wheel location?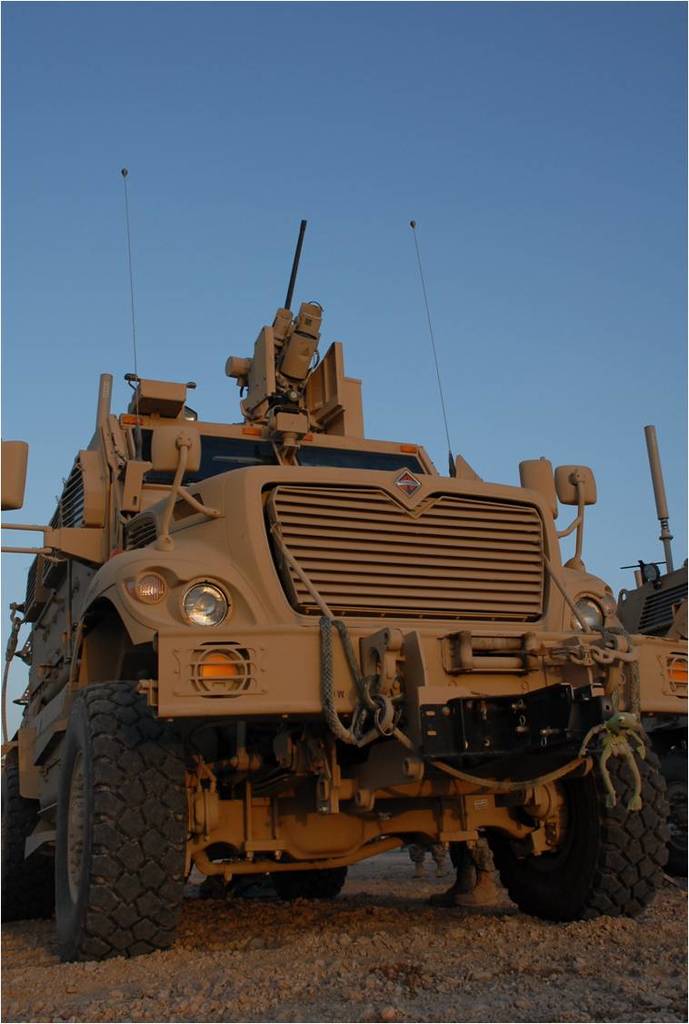
Rect(243, 841, 347, 900)
